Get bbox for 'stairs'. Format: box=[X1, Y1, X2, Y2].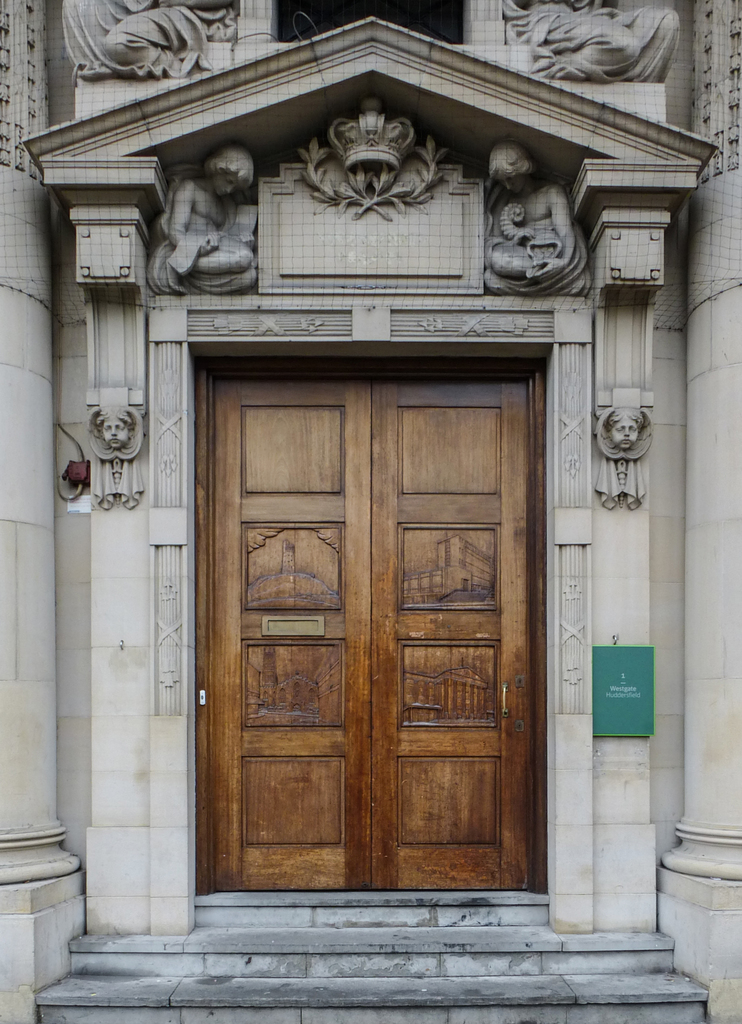
box=[31, 884, 711, 1023].
